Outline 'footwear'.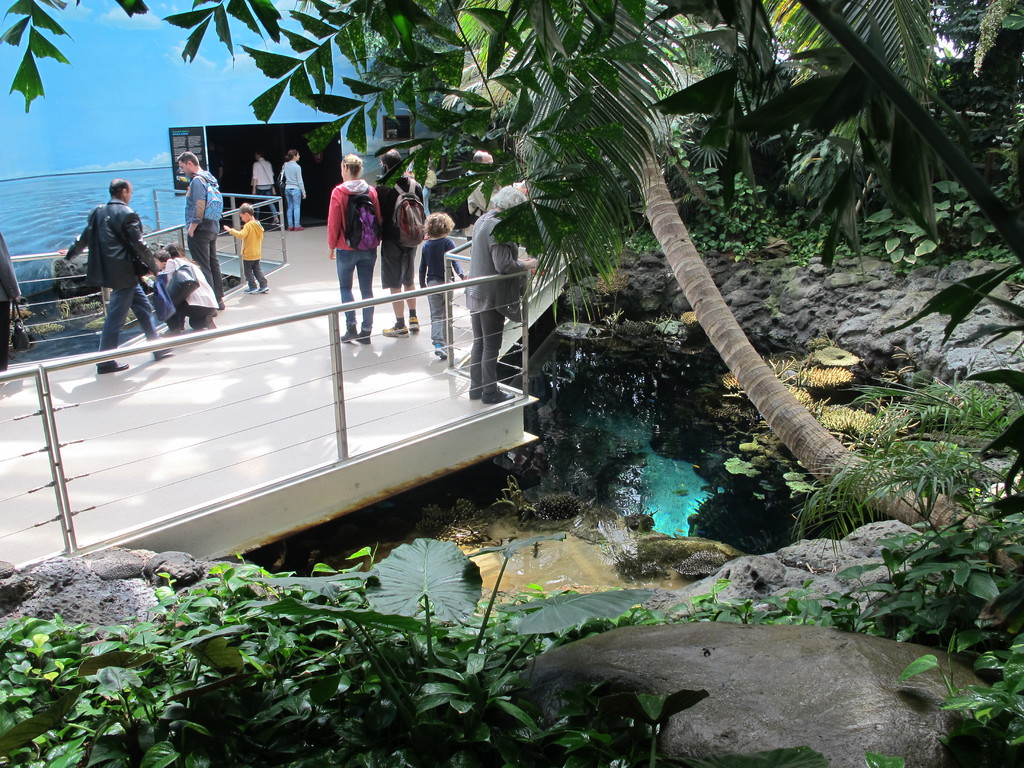
Outline: {"x1": 241, "y1": 285, "x2": 255, "y2": 295}.
